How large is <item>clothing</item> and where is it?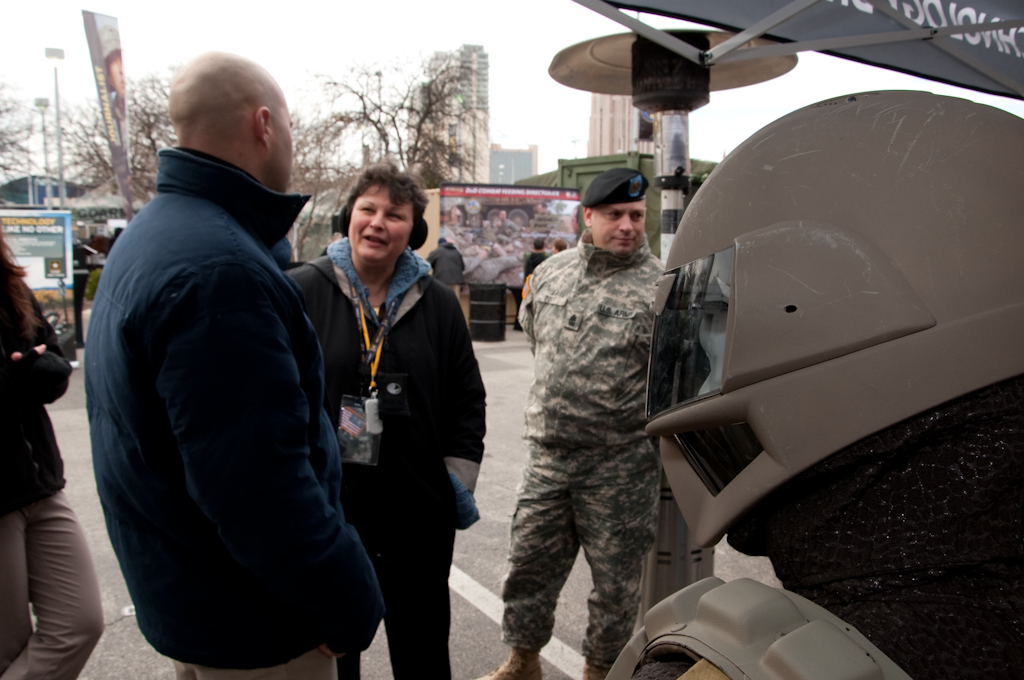
Bounding box: Rect(281, 239, 488, 679).
